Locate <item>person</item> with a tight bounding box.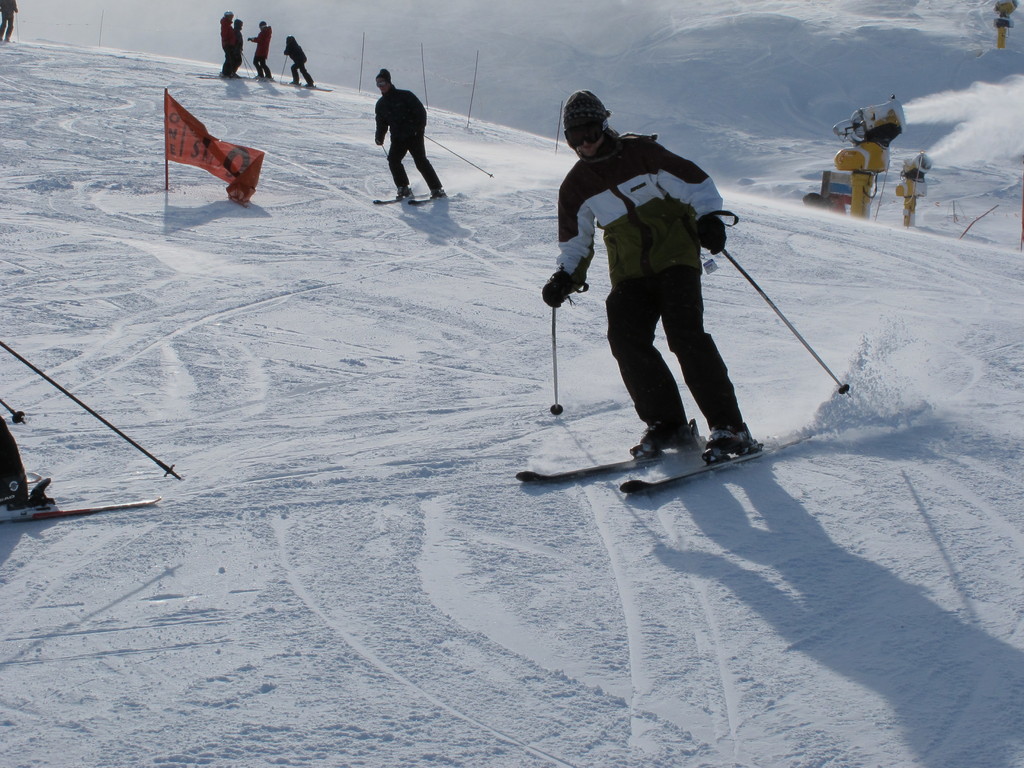
219/12/235/76.
